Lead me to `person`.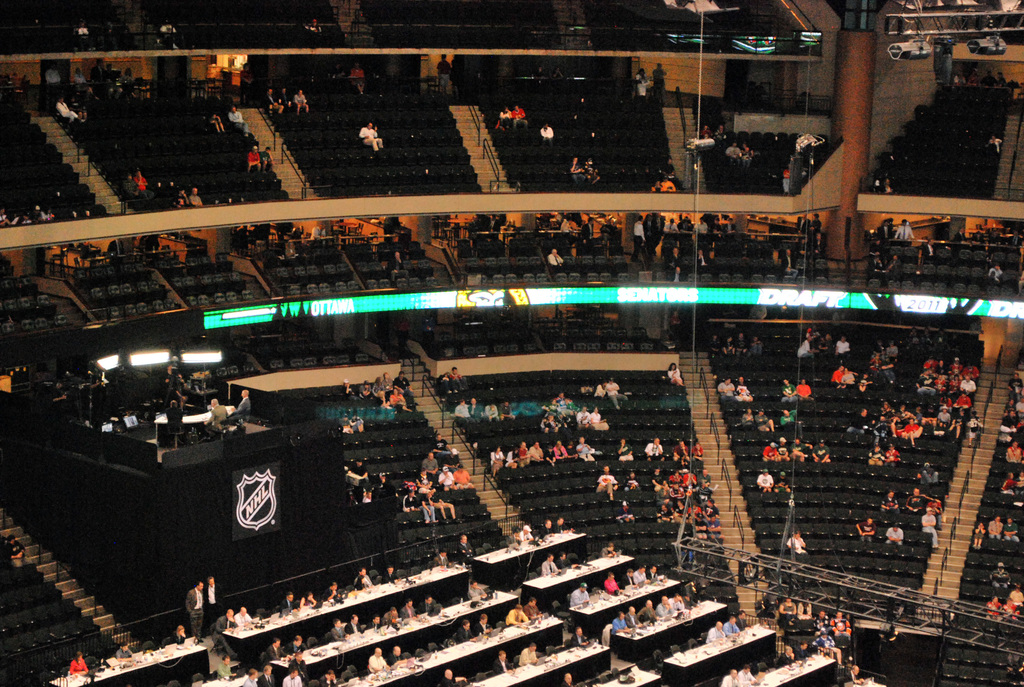
Lead to 877:217:893:241.
